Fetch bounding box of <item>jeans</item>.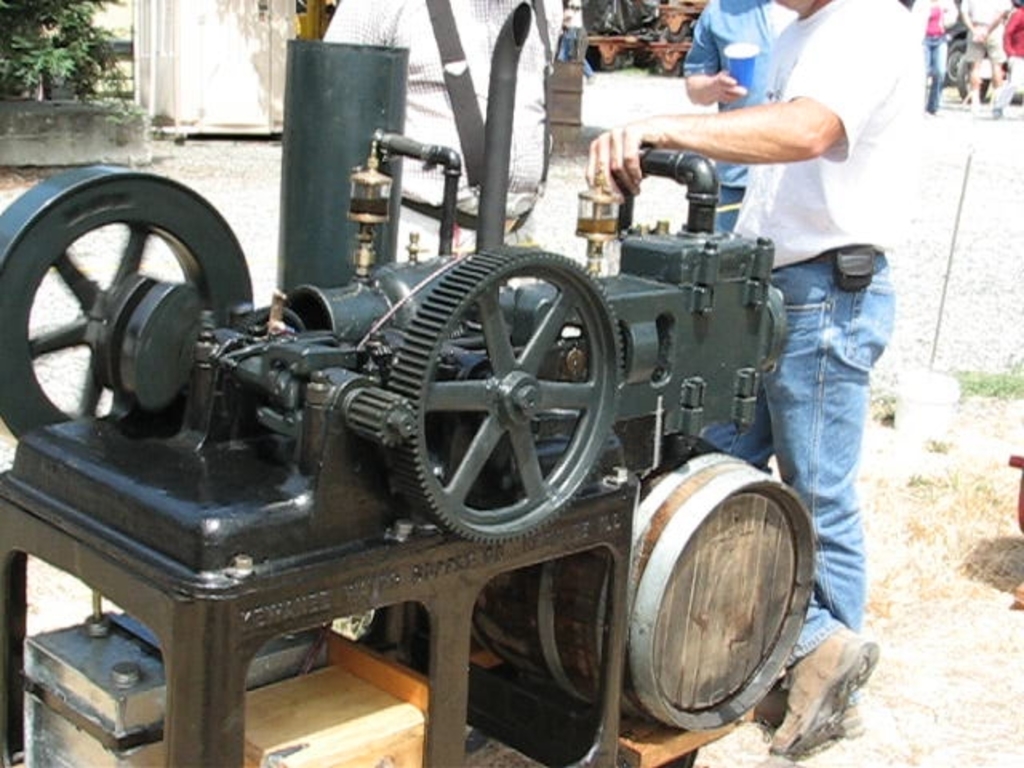
Bbox: (965, 30, 1002, 58).
